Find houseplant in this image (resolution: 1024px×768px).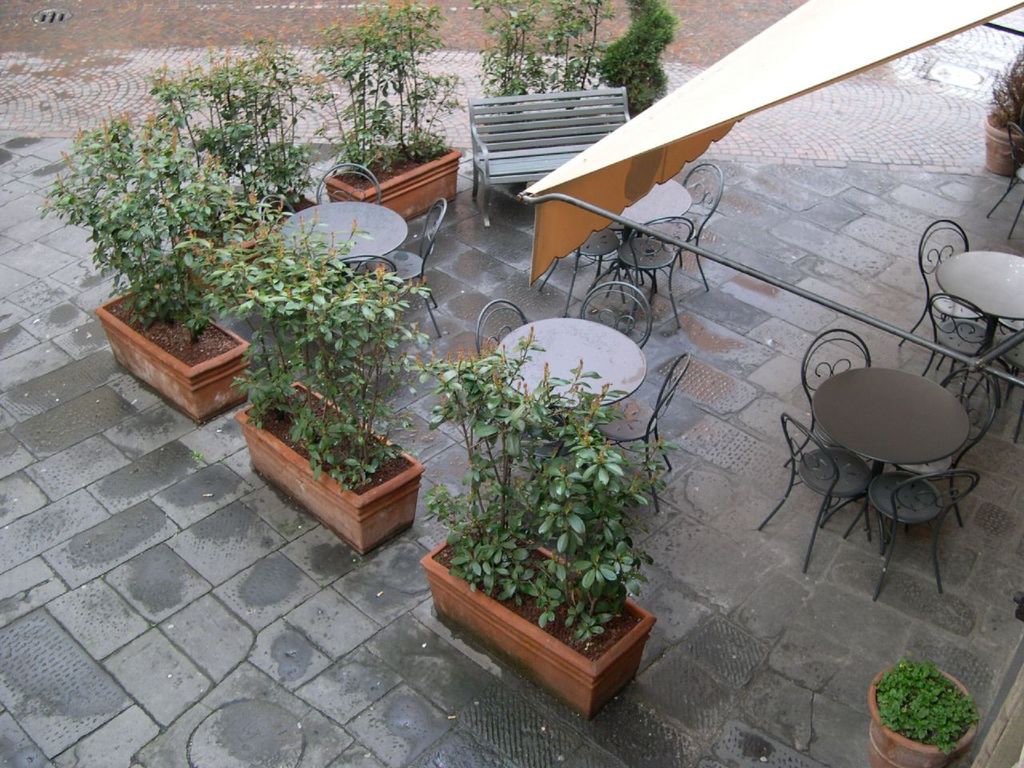
box(299, 0, 463, 218).
